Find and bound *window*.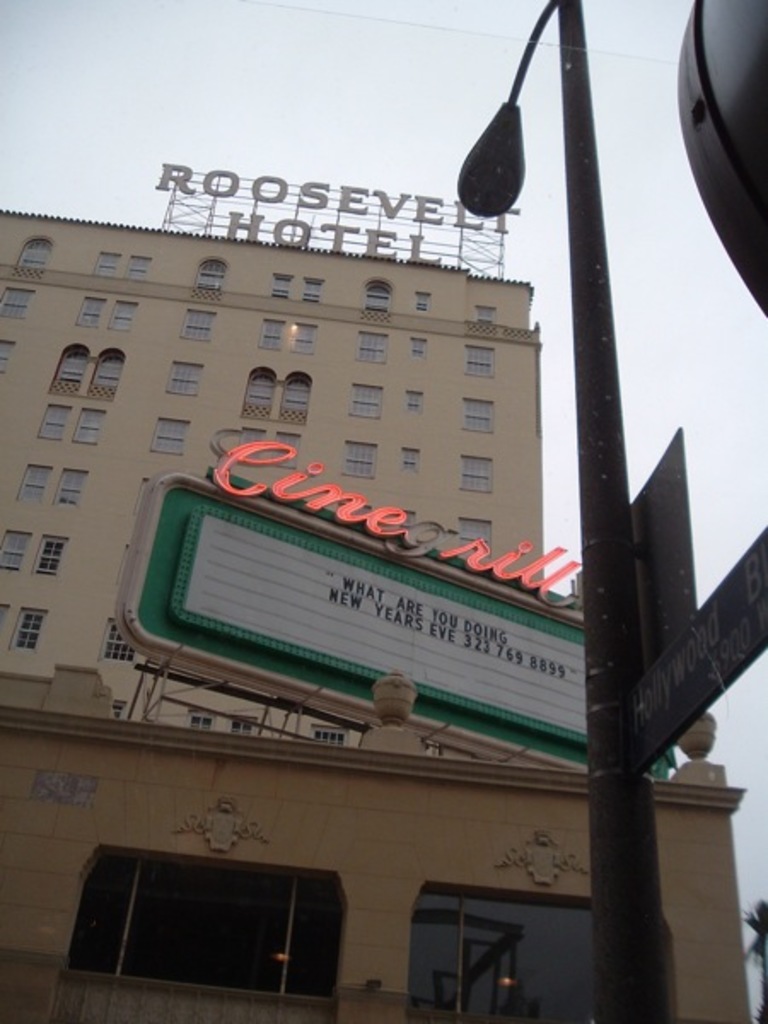
Bound: <box>403,447,418,473</box>.
